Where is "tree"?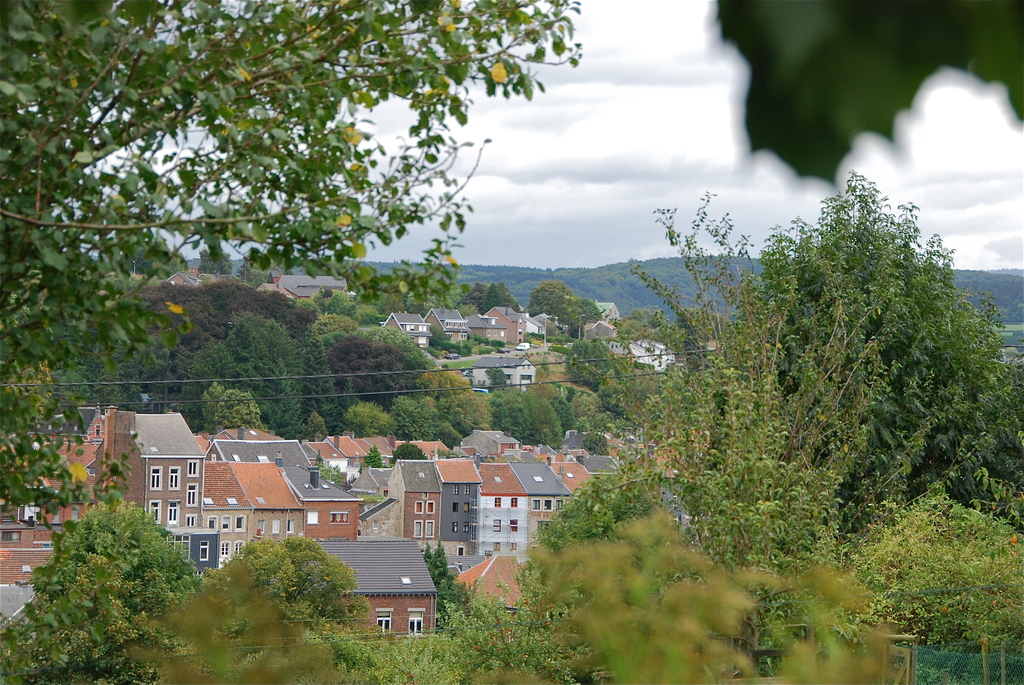
[x1=570, y1=340, x2=614, y2=382].
